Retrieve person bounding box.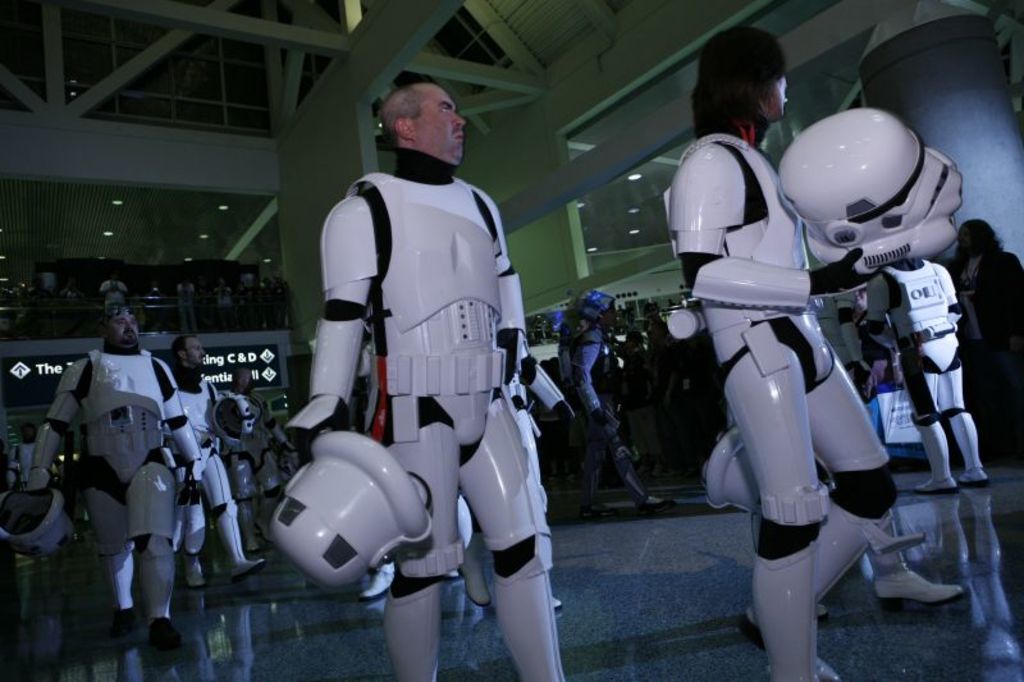
Bounding box: box=[23, 280, 49, 347].
